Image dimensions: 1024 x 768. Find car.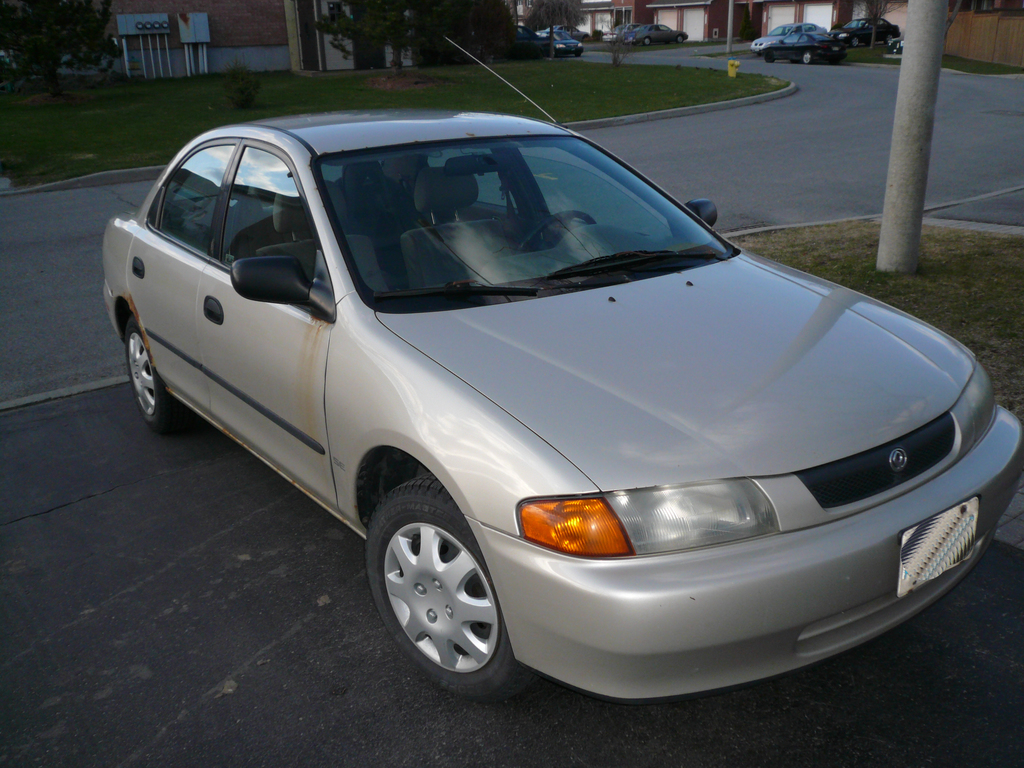
left=550, top=29, right=586, bottom=60.
